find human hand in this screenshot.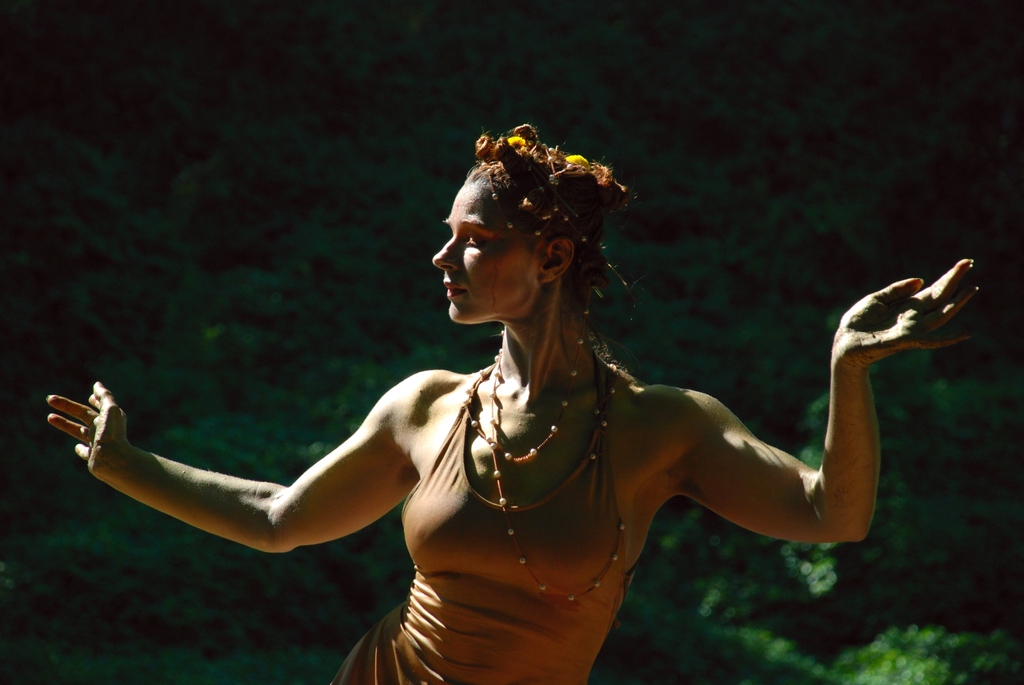
The bounding box for human hand is (x1=820, y1=260, x2=982, y2=393).
